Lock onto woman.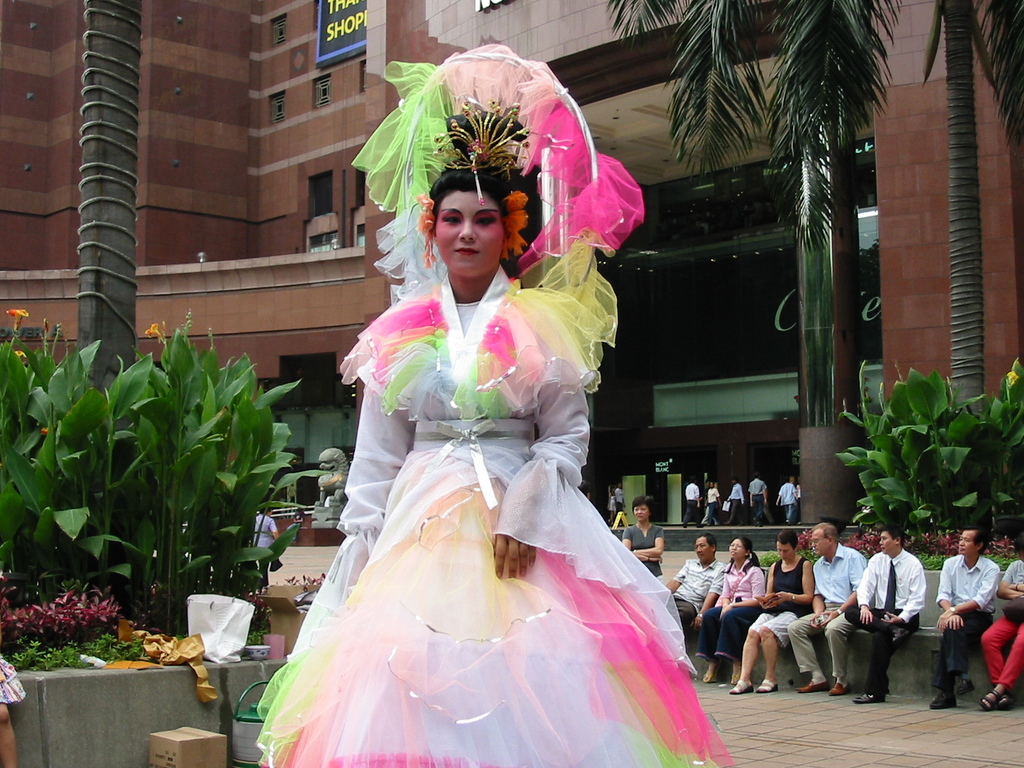
Locked: left=694, top=536, right=767, bottom=685.
